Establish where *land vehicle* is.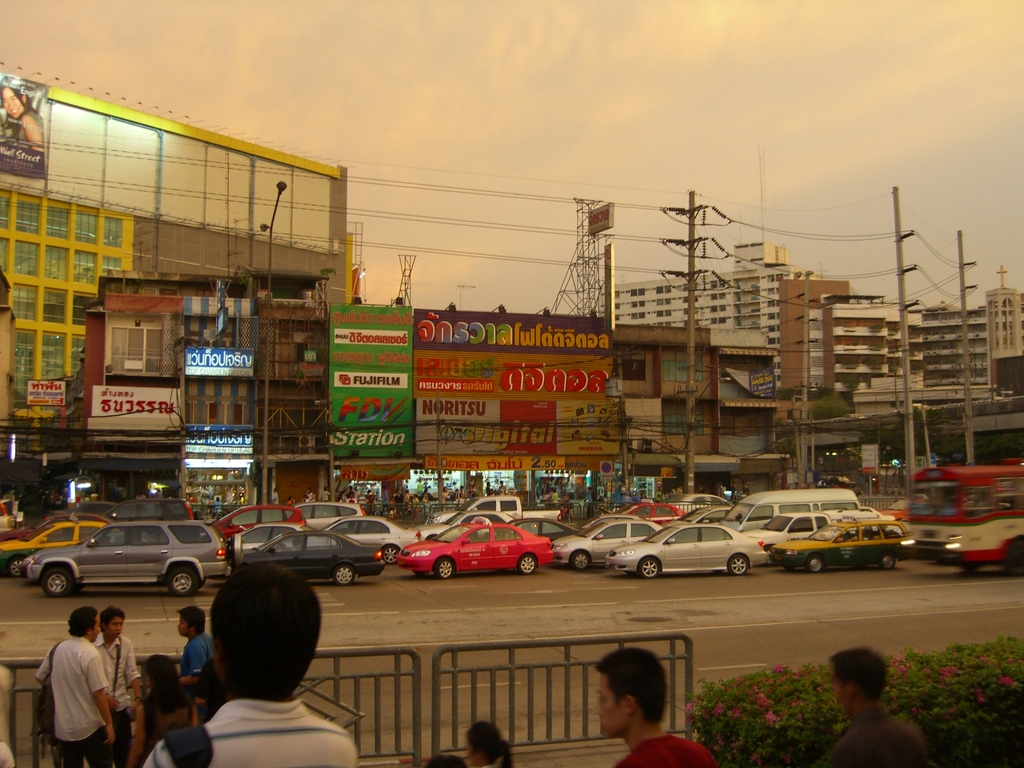
Established at pyautogui.locateOnScreen(687, 503, 749, 524).
